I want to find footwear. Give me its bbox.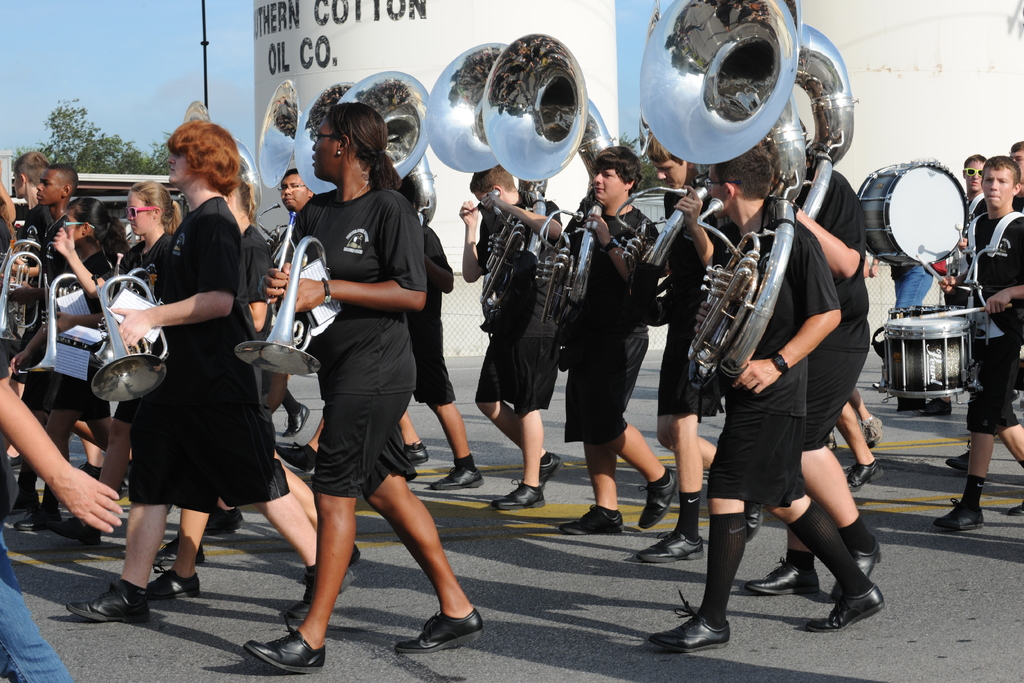
box(534, 451, 565, 482).
